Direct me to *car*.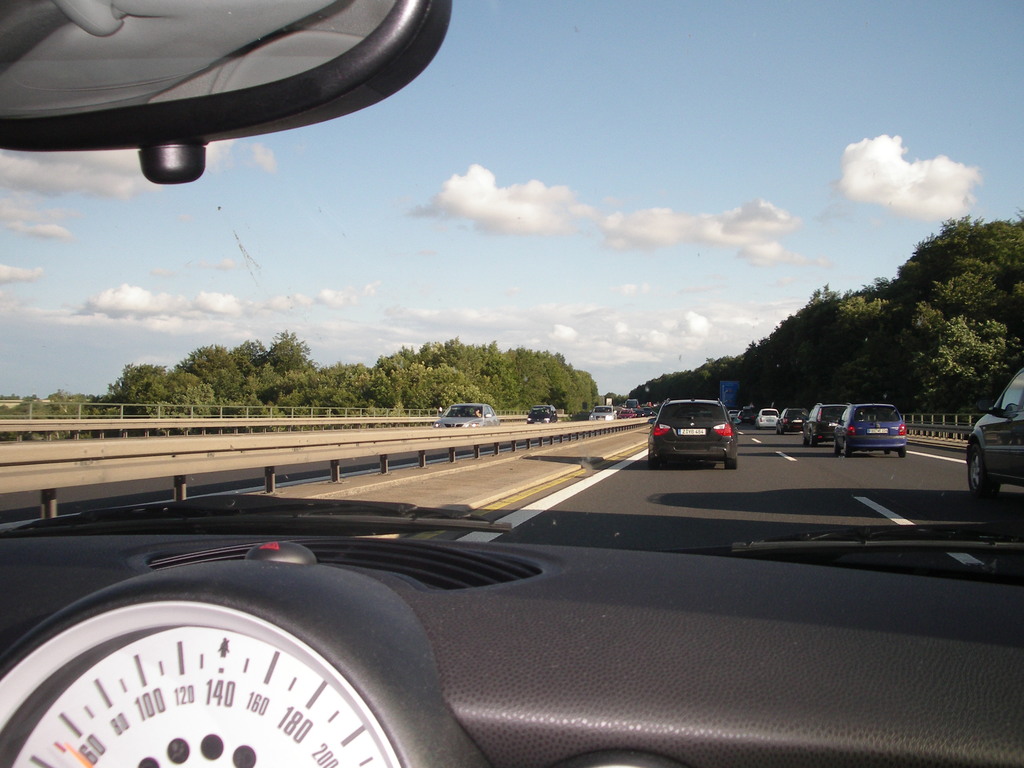
Direction: {"left": 648, "top": 399, "right": 736, "bottom": 471}.
